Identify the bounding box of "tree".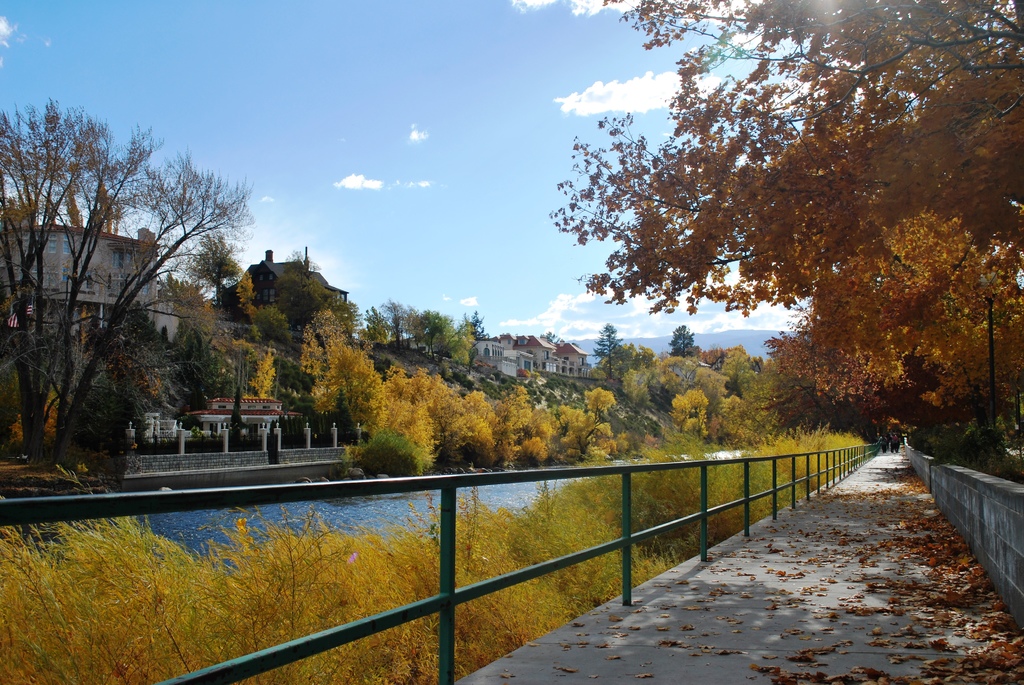
region(416, 313, 478, 361).
